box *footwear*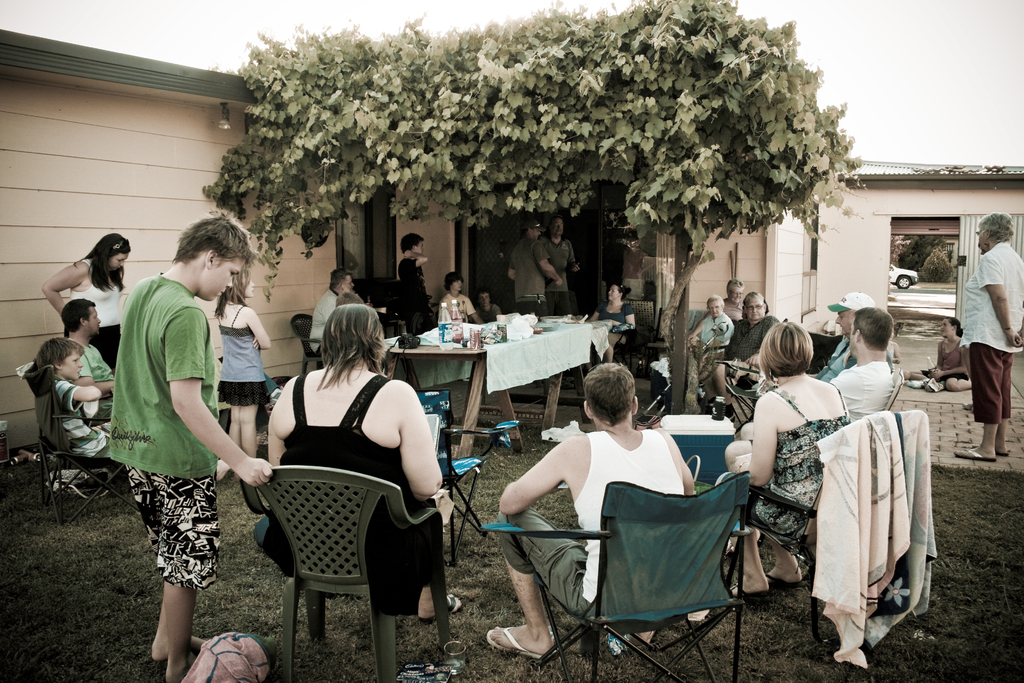
<box>732,579,769,601</box>
